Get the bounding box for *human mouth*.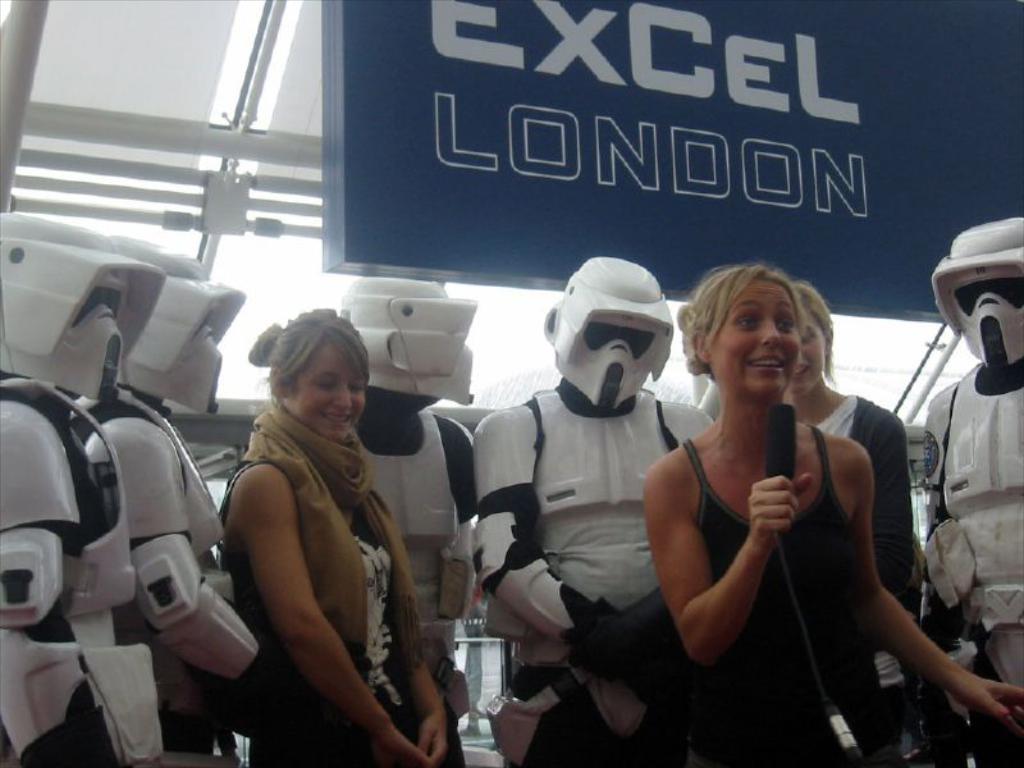
[320, 415, 351, 421].
